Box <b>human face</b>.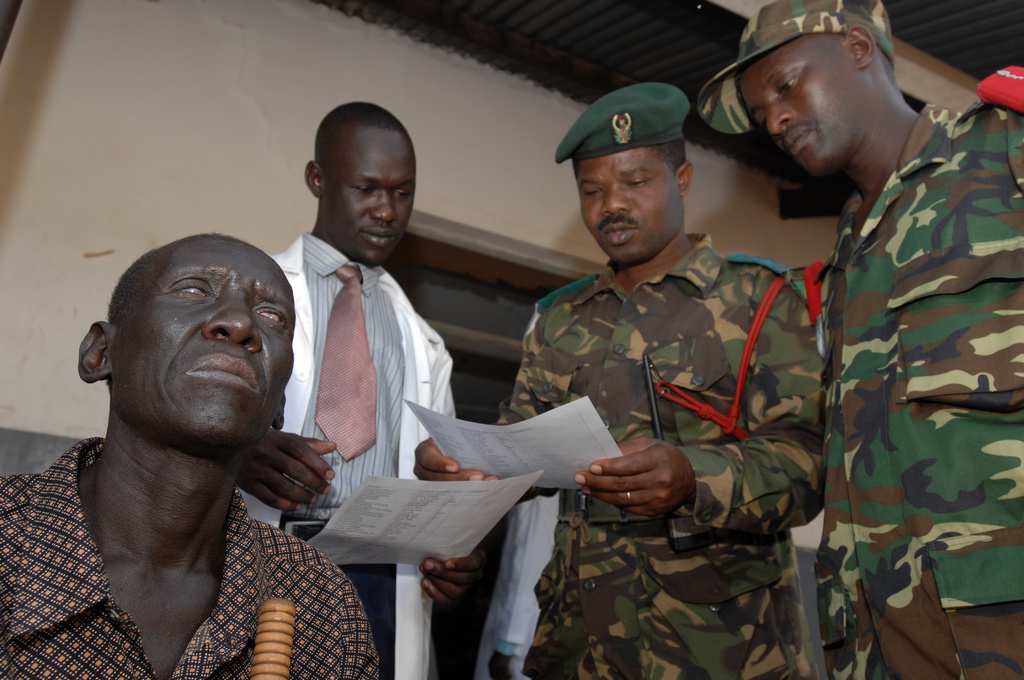
bbox=[575, 149, 680, 261].
